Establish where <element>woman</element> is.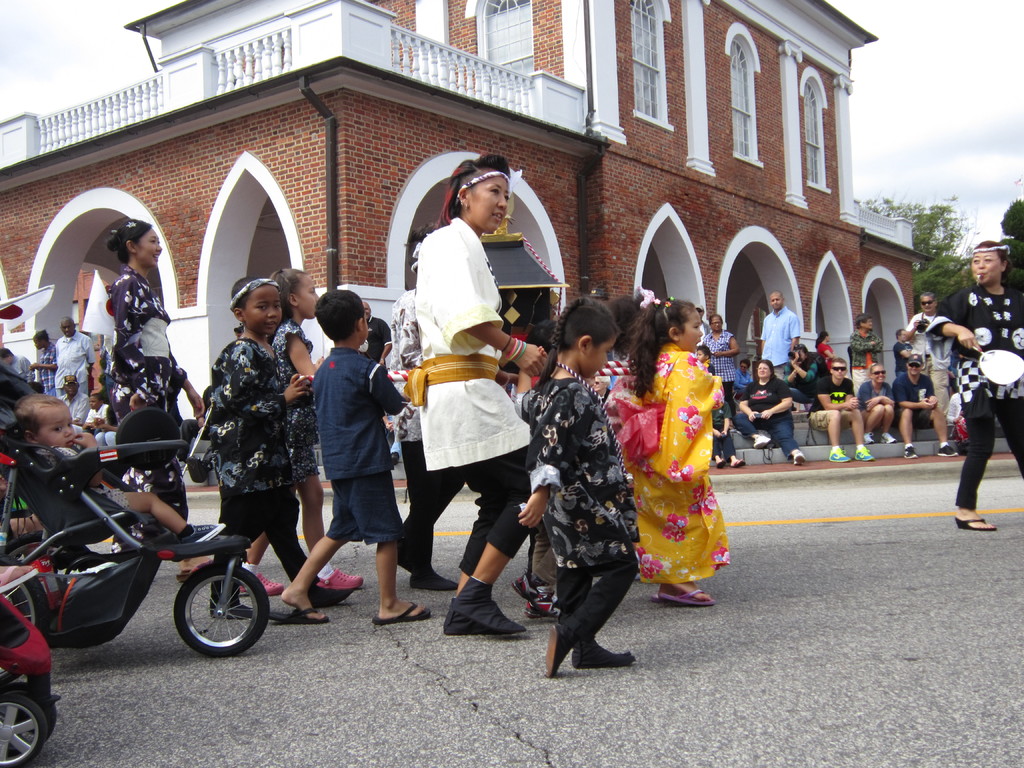
Established at [x1=104, y1=219, x2=230, y2=583].
